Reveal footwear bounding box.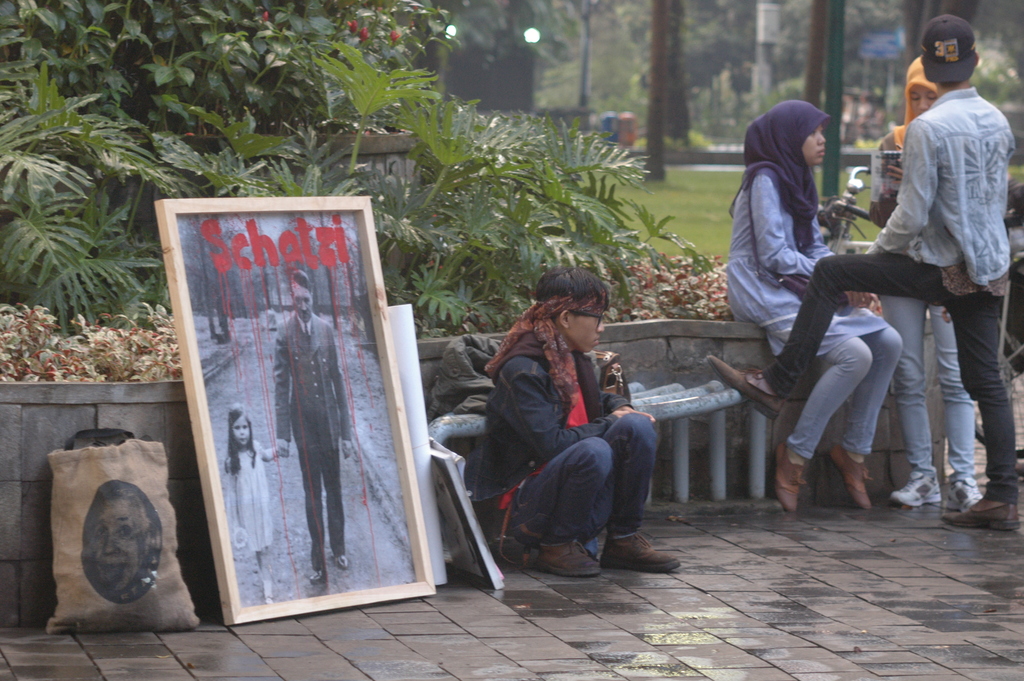
Revealed: select_region(825, 439, 868, 512).
